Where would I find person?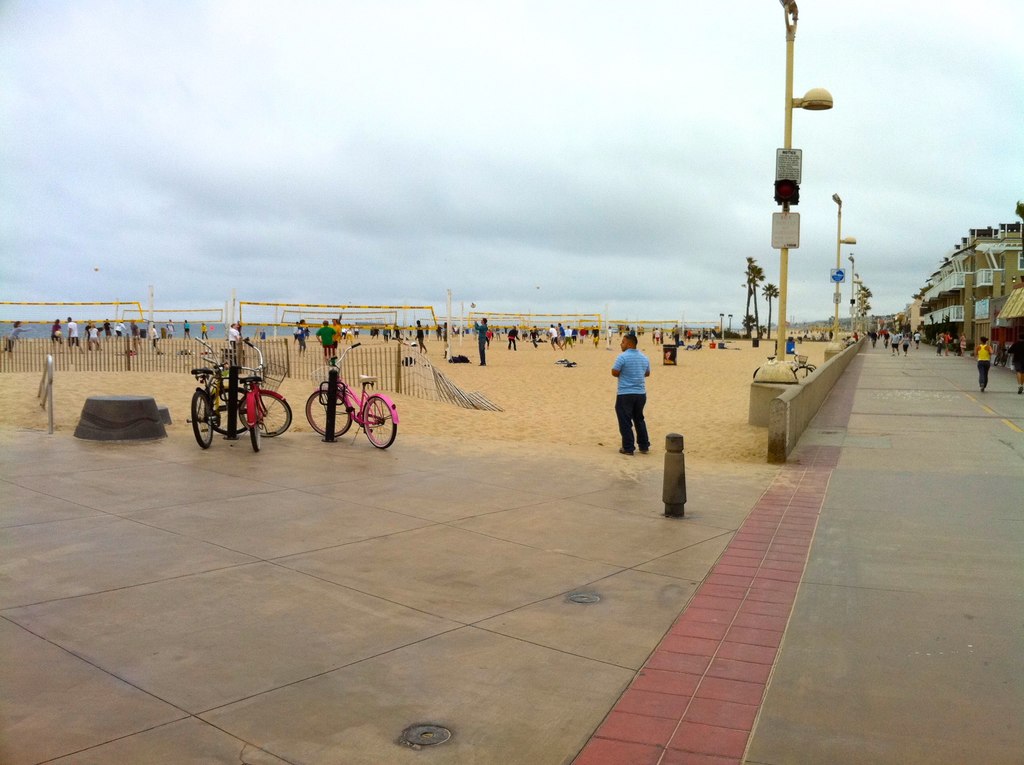
At [826,329,834,342].
